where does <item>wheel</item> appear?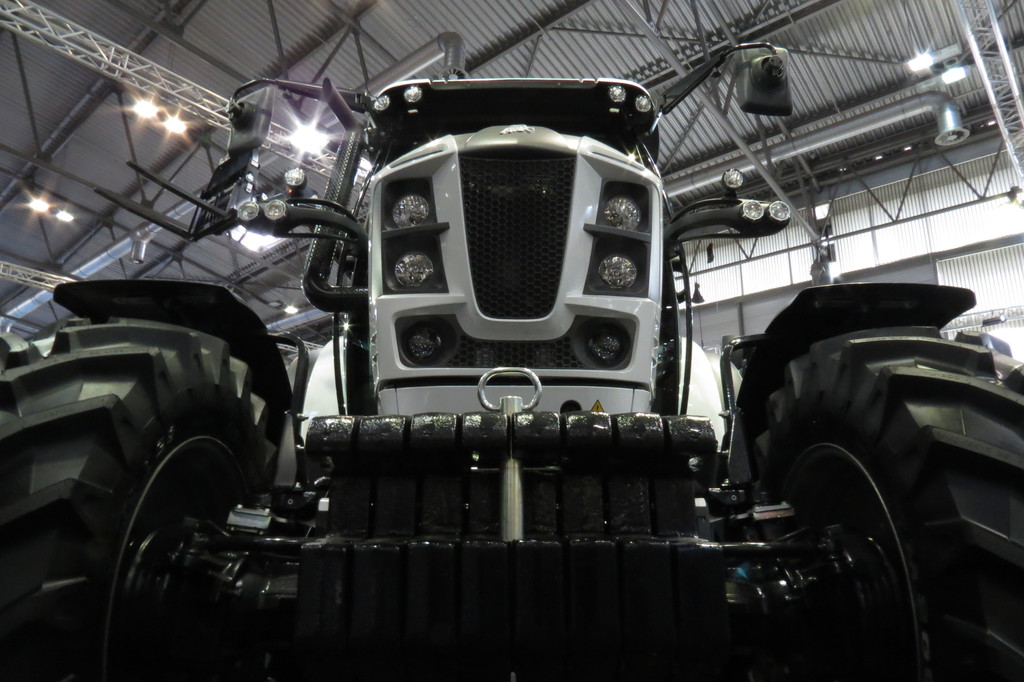
Appears at [left=0, top=316, right=274, bottom=681].
